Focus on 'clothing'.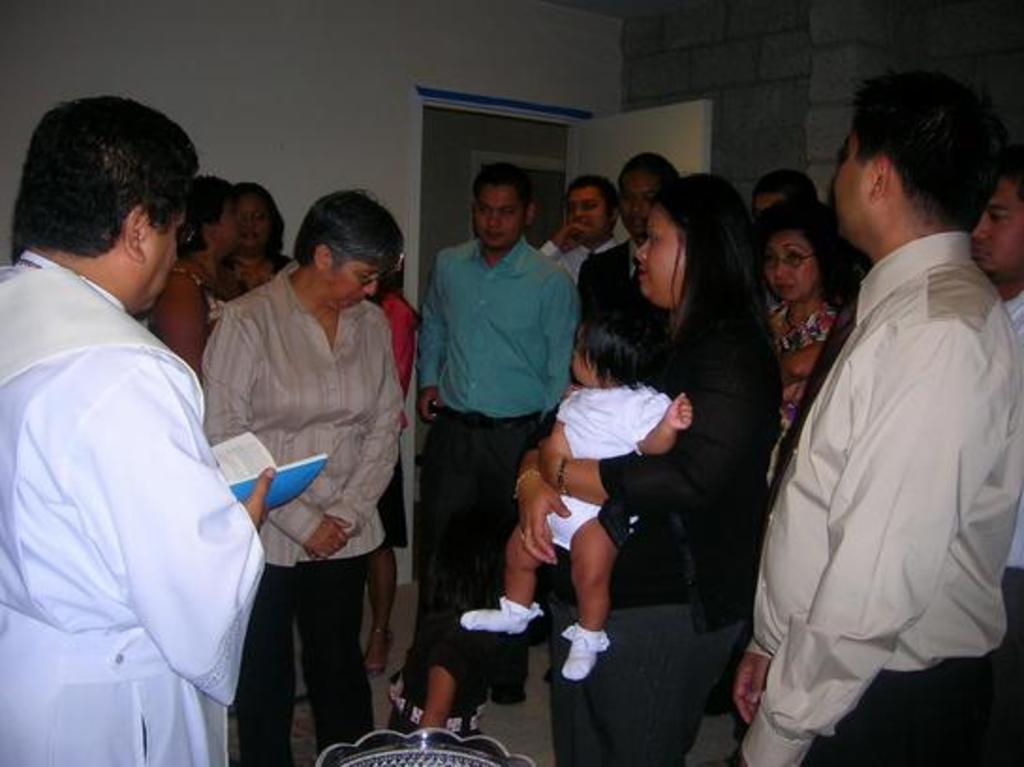
Focused at BBox(541, 224, 641, 265).
